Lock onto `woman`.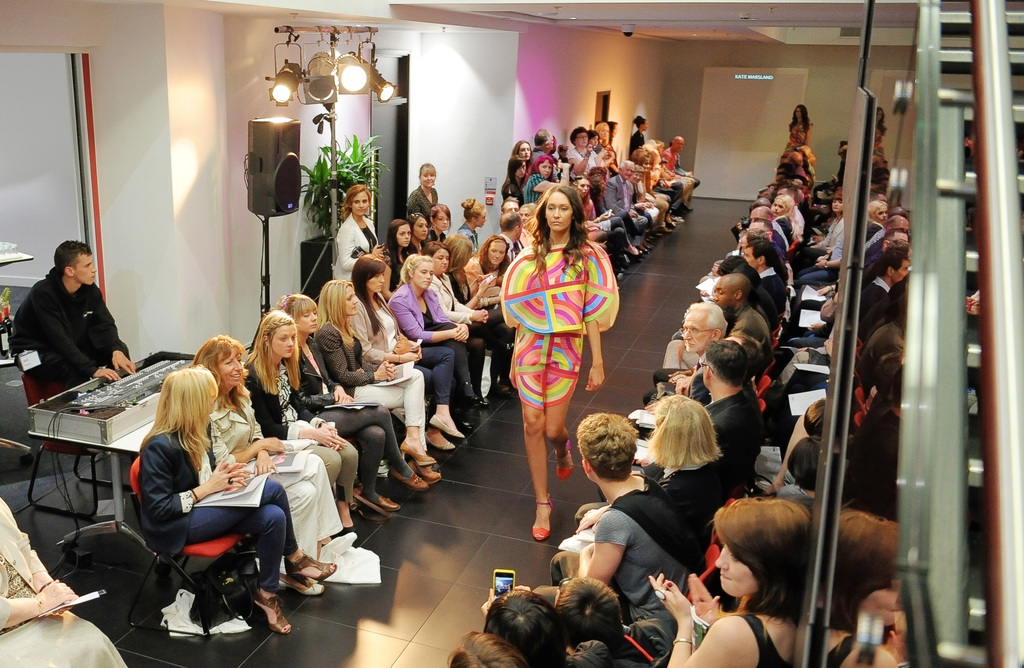
Locked: l=592, t=120, r=609, b=142.
